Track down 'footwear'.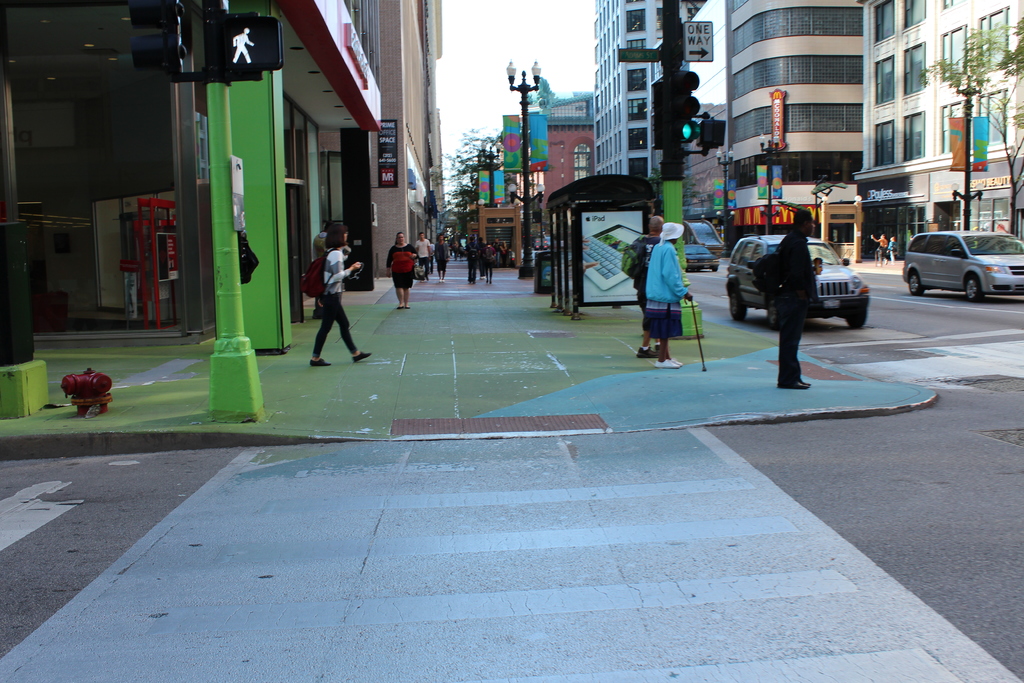
Tracked to select_region(474, 279, 475, 283).
